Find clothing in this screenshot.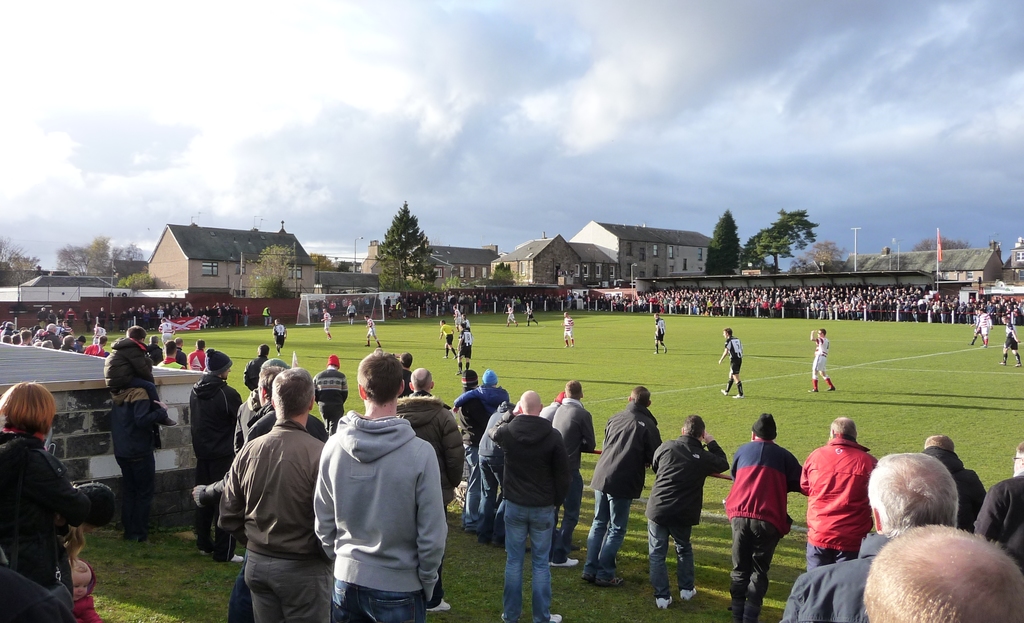
The bounding box for clothing is box(550, 400, 595, 563).
